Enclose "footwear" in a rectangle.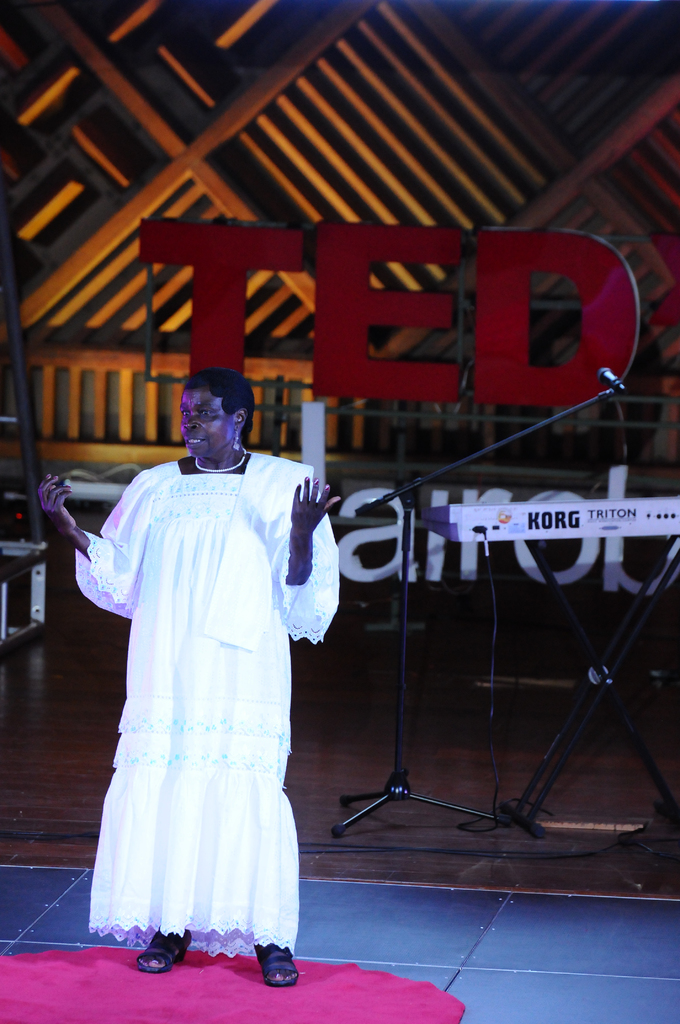
Rect(247, 935, 309, 998).
